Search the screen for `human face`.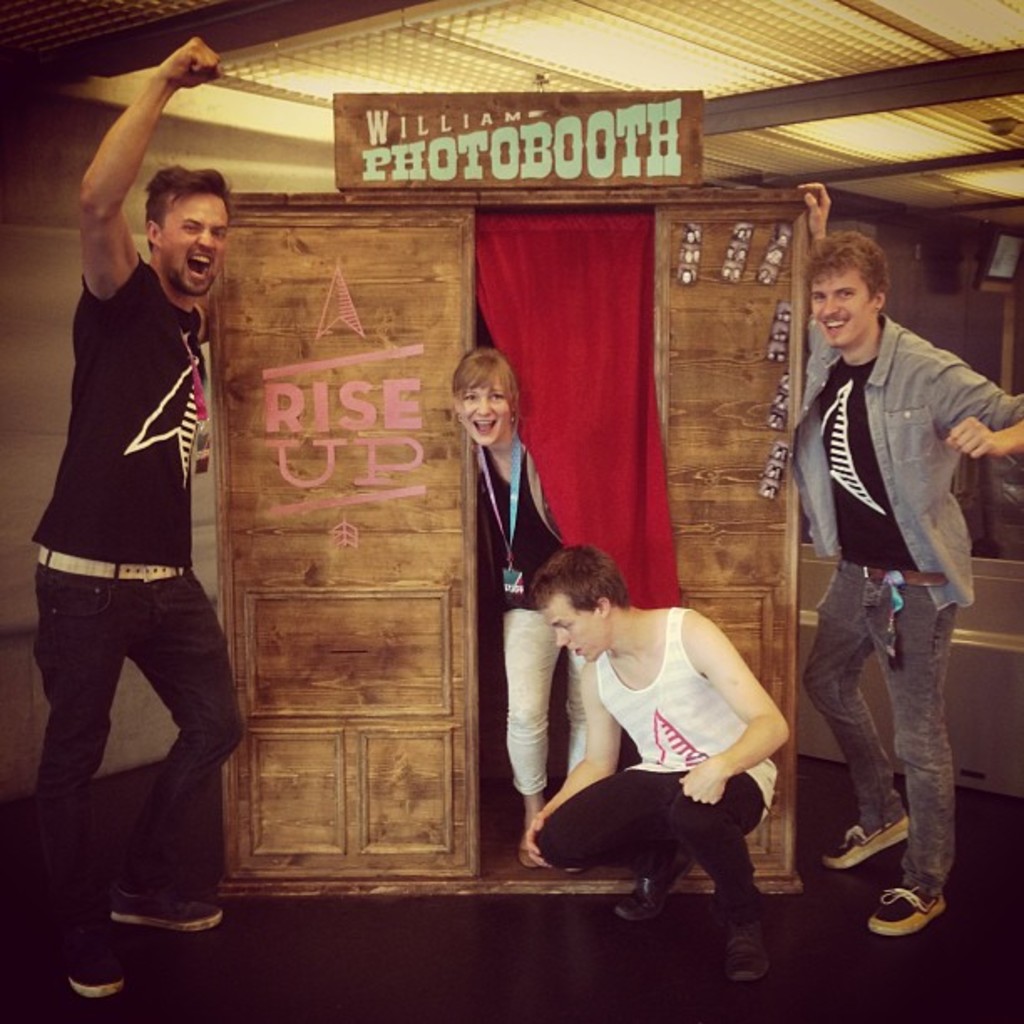
Found at box(545, 597, 604, 661).
